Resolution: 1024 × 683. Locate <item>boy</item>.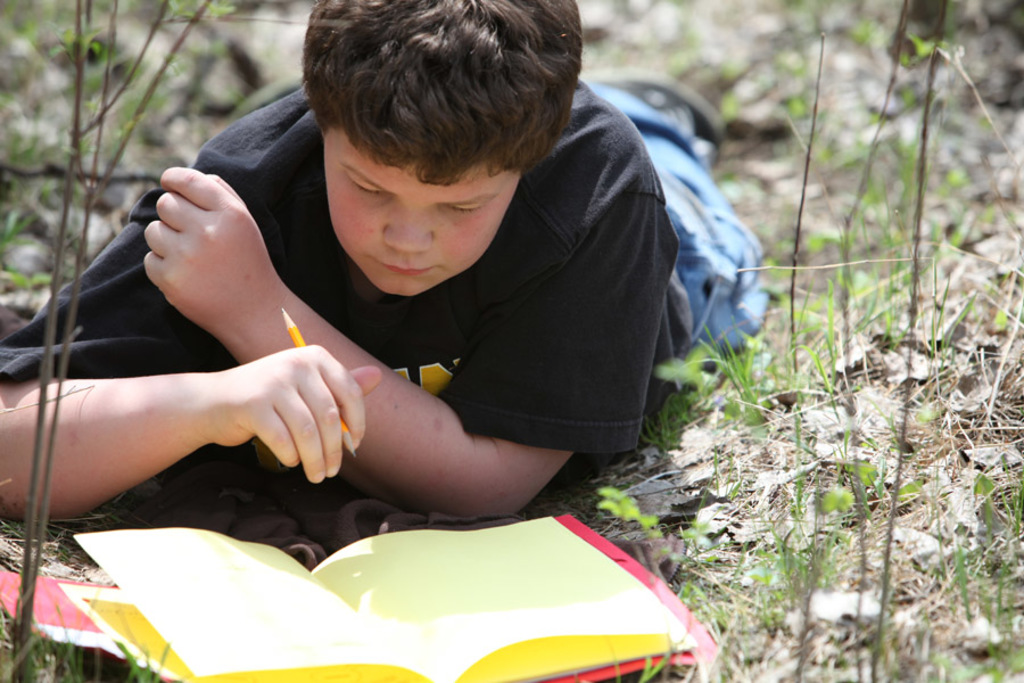
bbox(41, 0, 734, 540).
